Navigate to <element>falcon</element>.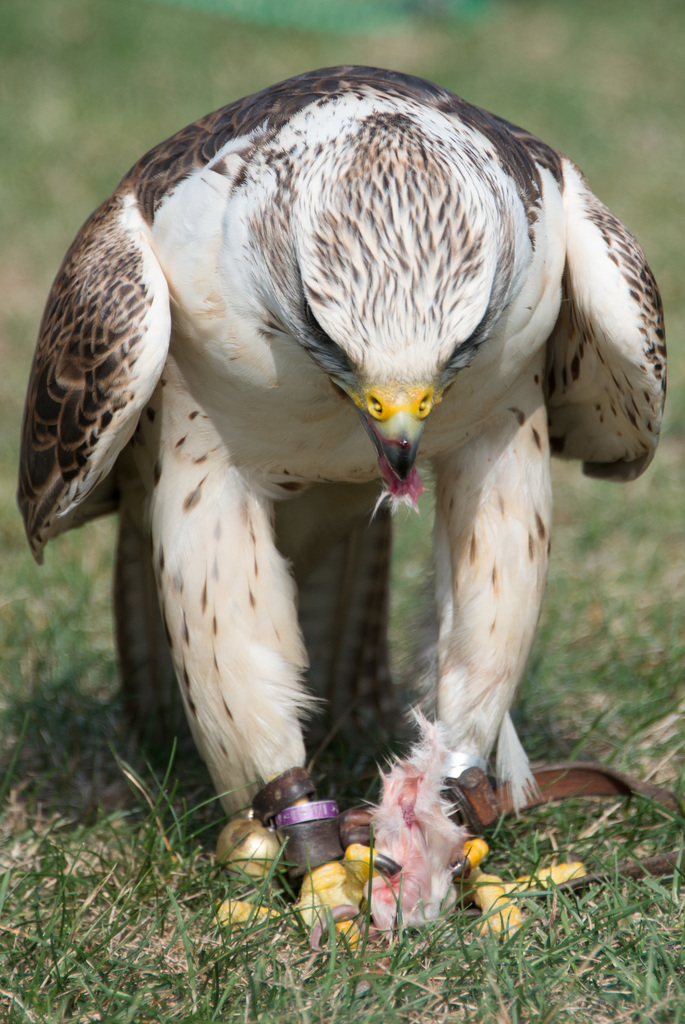
Navigation target: BBox(26, 36, 677, 877).
